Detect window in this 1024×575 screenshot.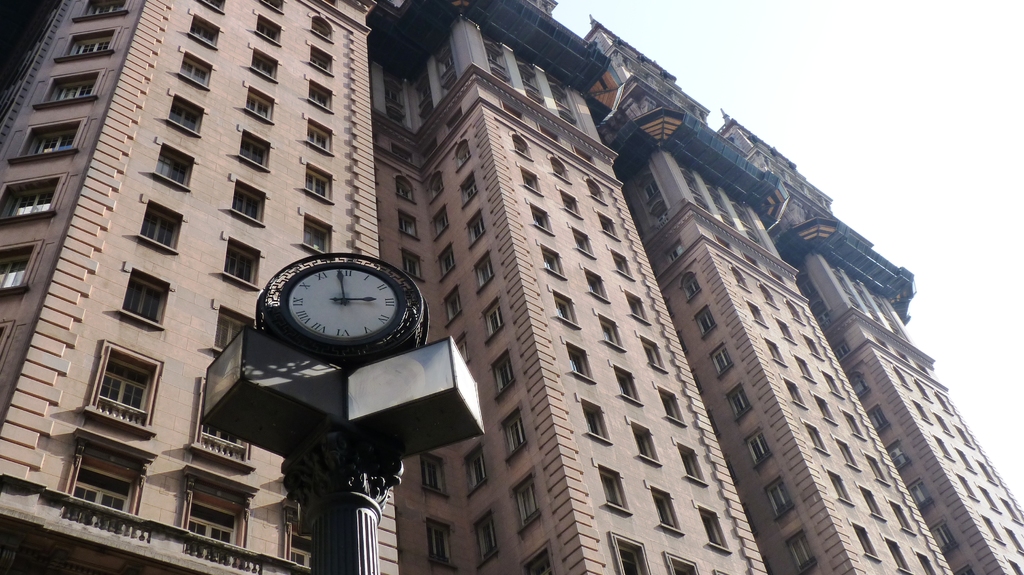
Detection: region(876, 335, 891, 351).
